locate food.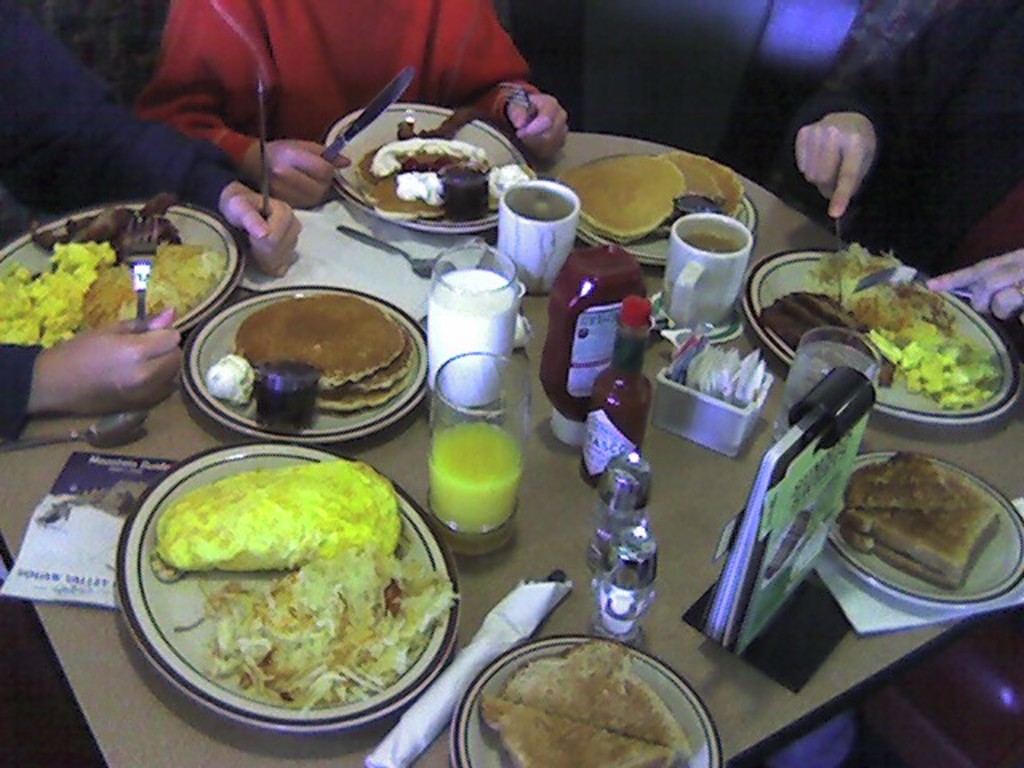
Bounding box: locate(837, 450, 997, 589).
